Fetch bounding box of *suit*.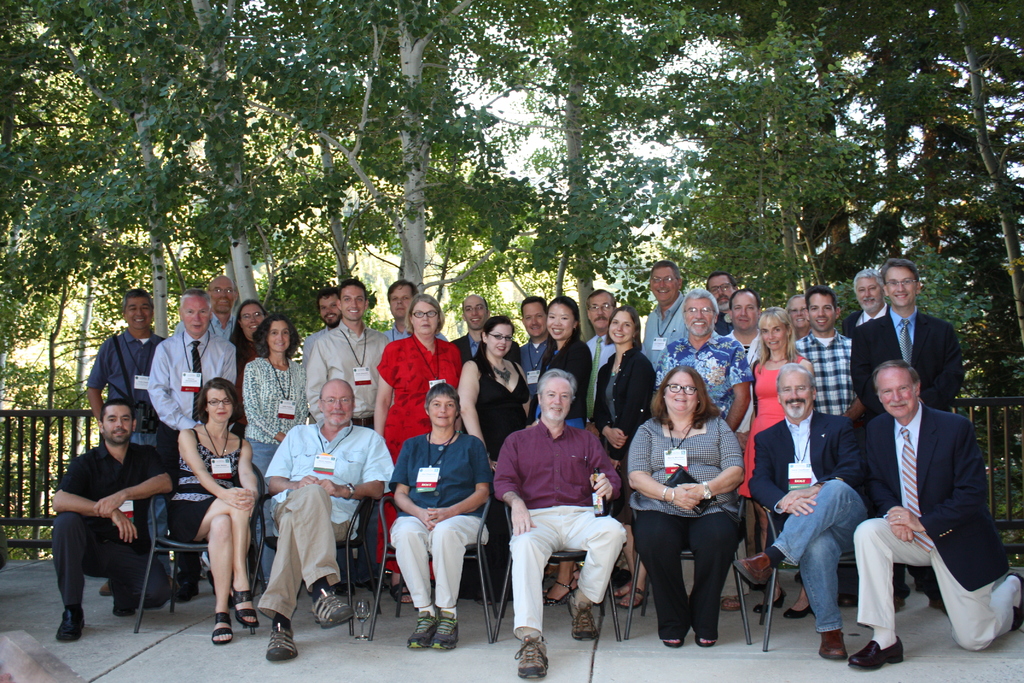
Bbox: (x1=867, y1=315, x2=996, y2=666).
